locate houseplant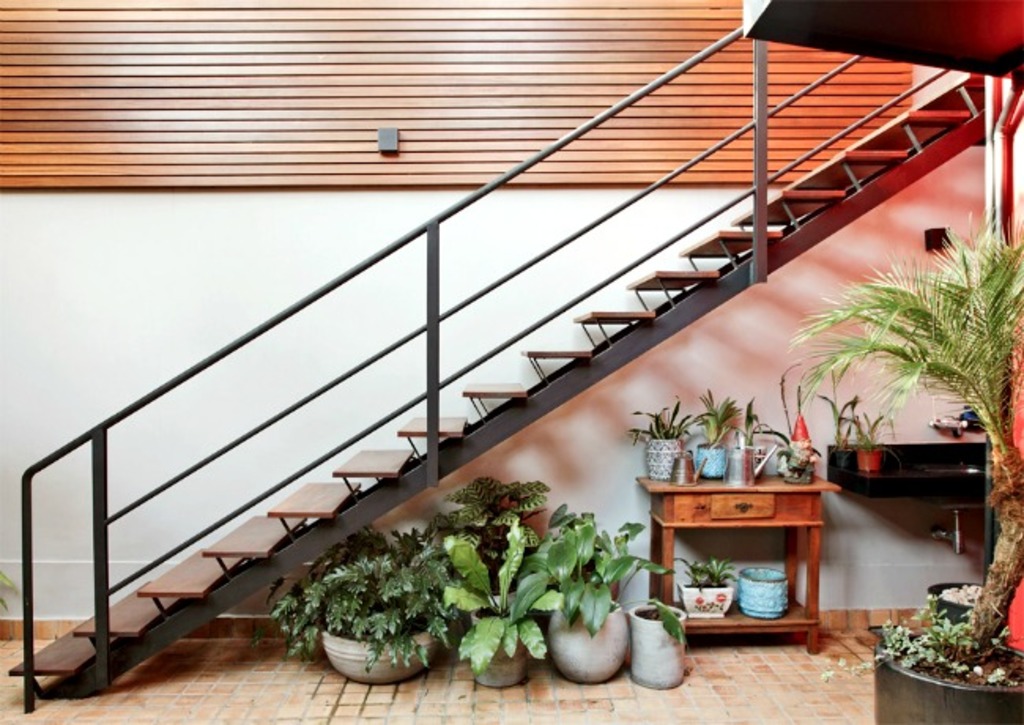
BBox(781, 202, 1022, 722)
